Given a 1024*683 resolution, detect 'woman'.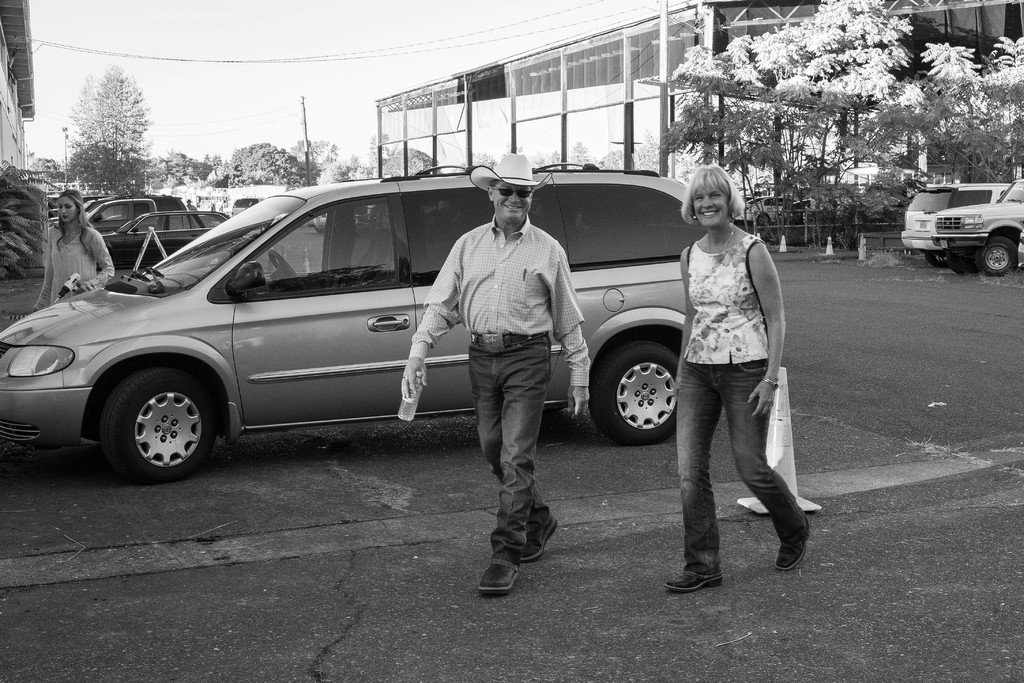
<box>632,206,817,589</box>.
